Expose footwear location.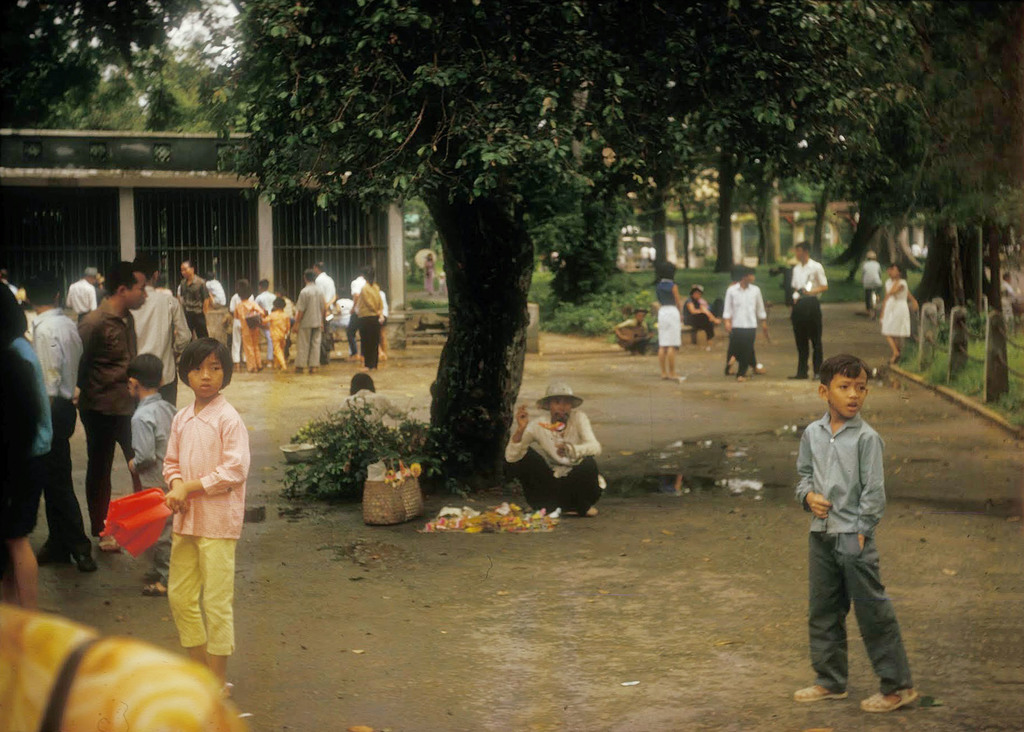
Exposed at [96, 531, 124, 553].
